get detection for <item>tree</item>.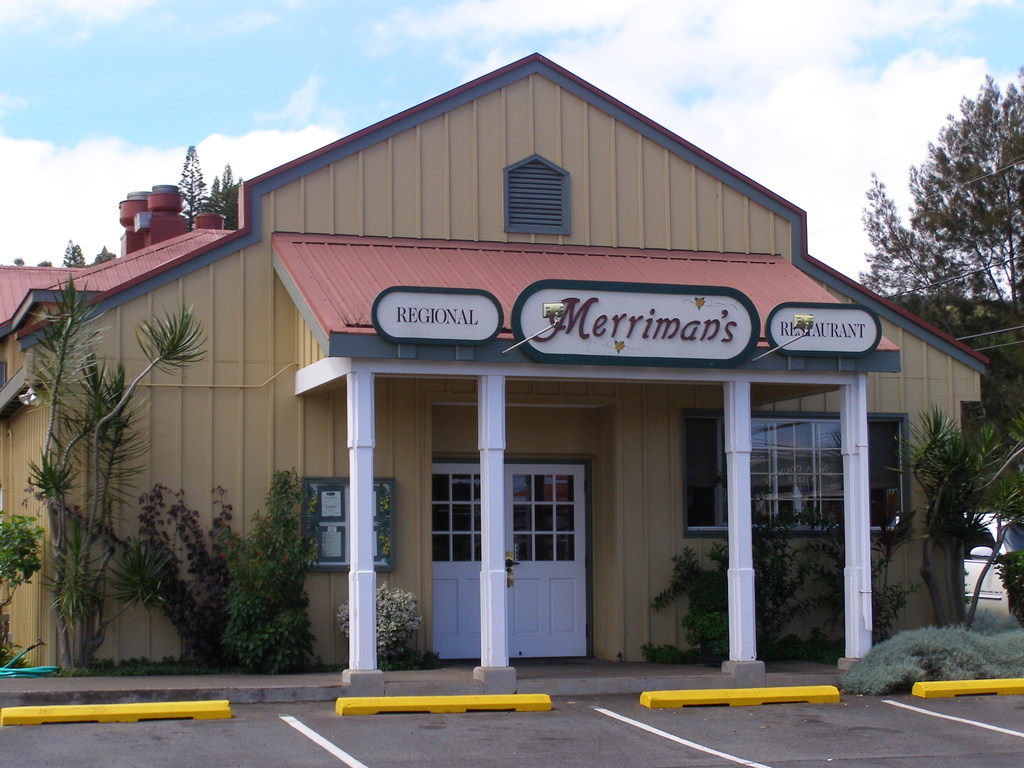
Detection: (left=204, top=152, right=245, bottom=228).
